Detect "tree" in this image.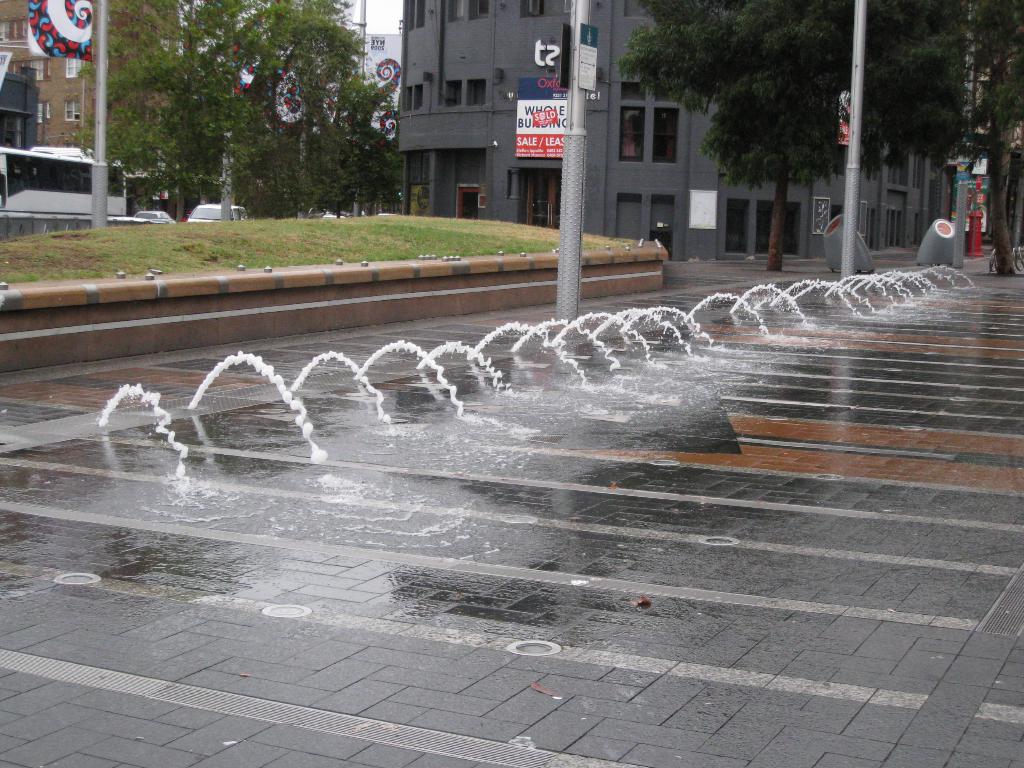
Detection: select_region(922, 0, 1023, 274).
